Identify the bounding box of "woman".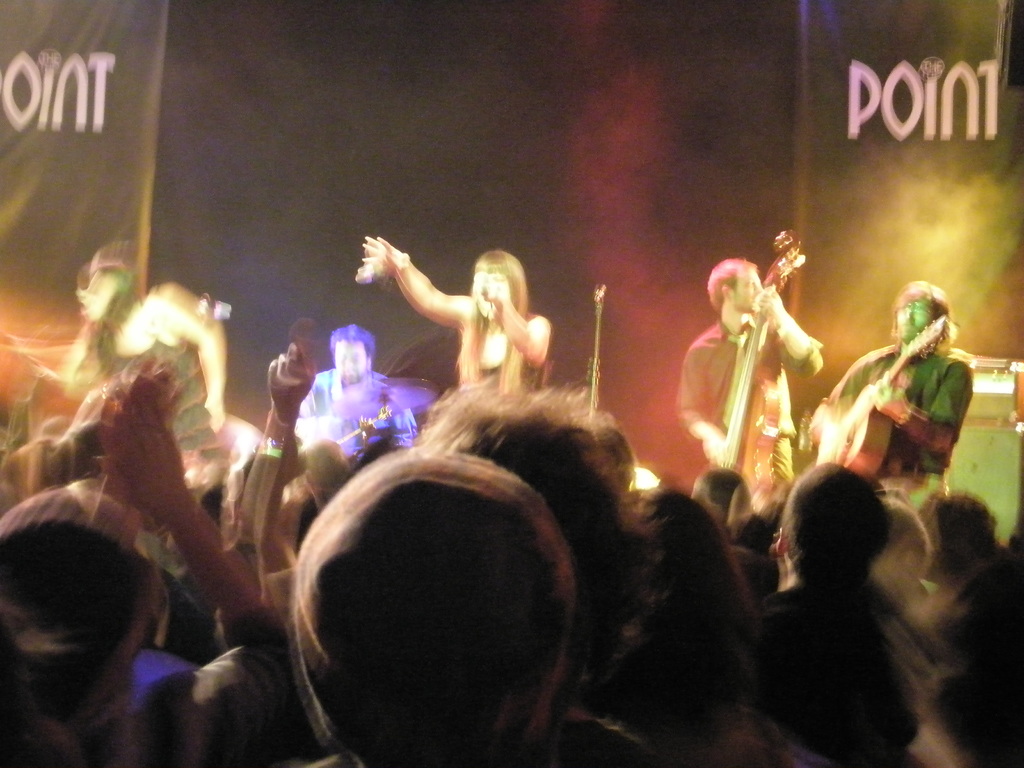
[597,488,752,767].
